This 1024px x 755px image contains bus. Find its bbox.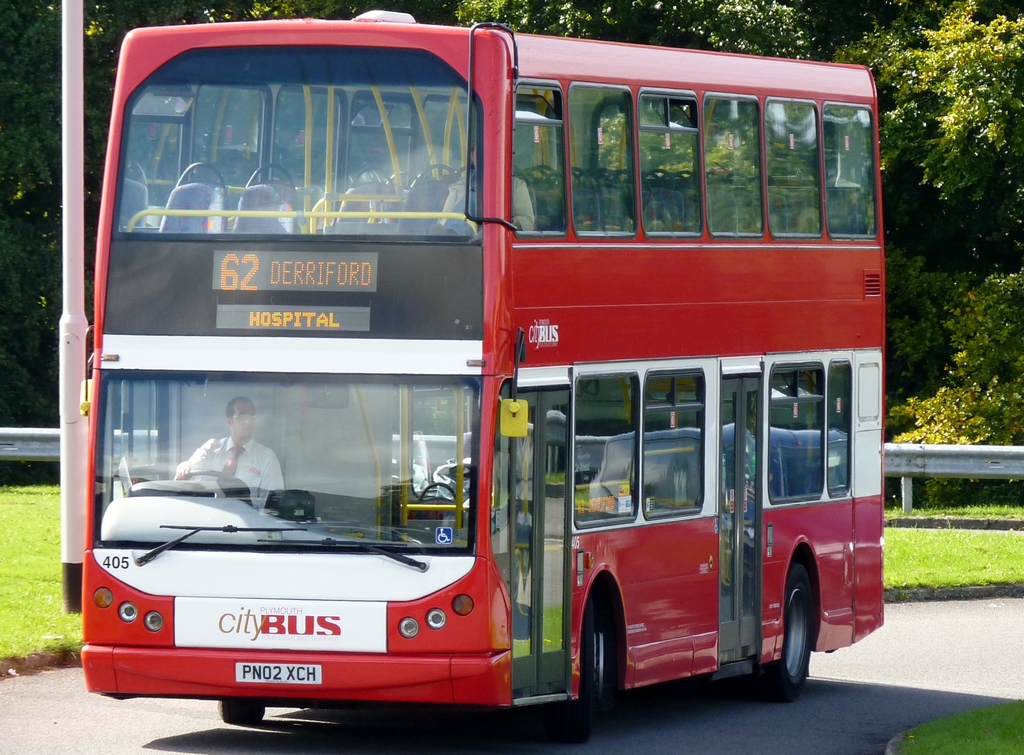
[81,12,886,747].
